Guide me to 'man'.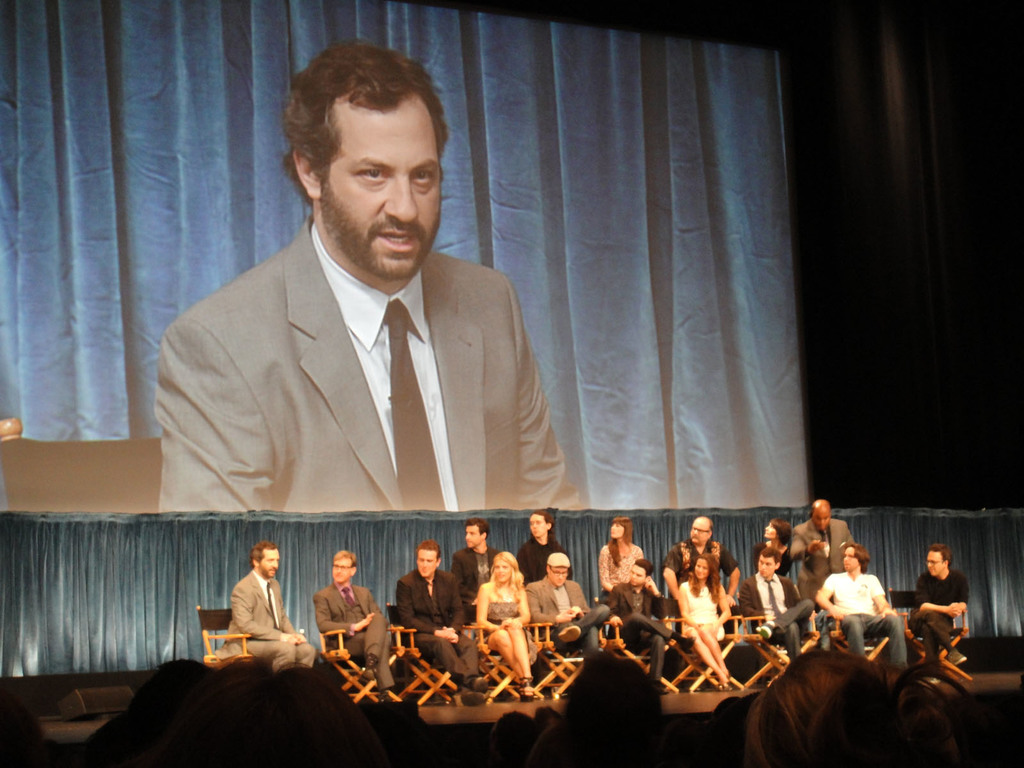
Guidance: (598, 556, 693, 696).
